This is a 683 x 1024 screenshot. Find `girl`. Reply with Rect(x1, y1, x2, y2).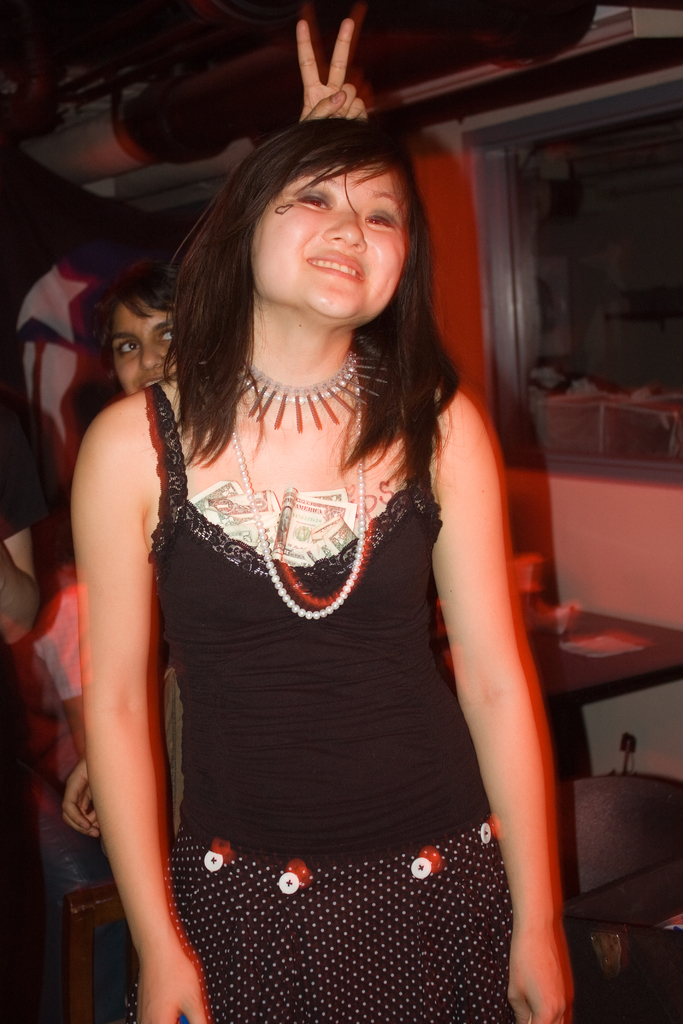
Rect(63, 19, 363, 837).
